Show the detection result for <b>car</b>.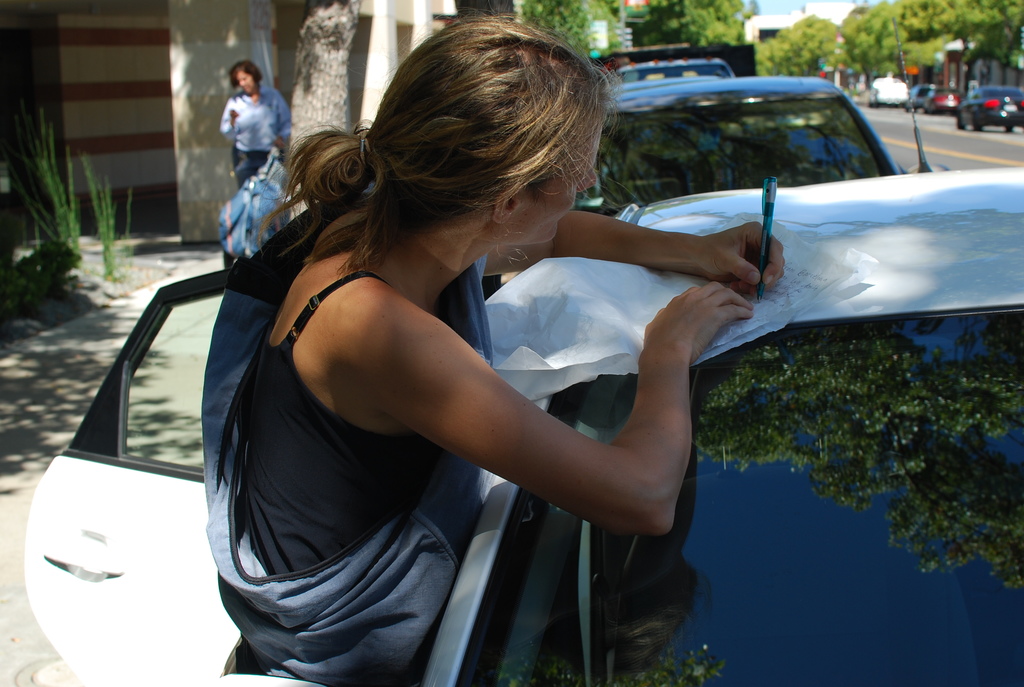
box(956, 84, 1023, 134).
